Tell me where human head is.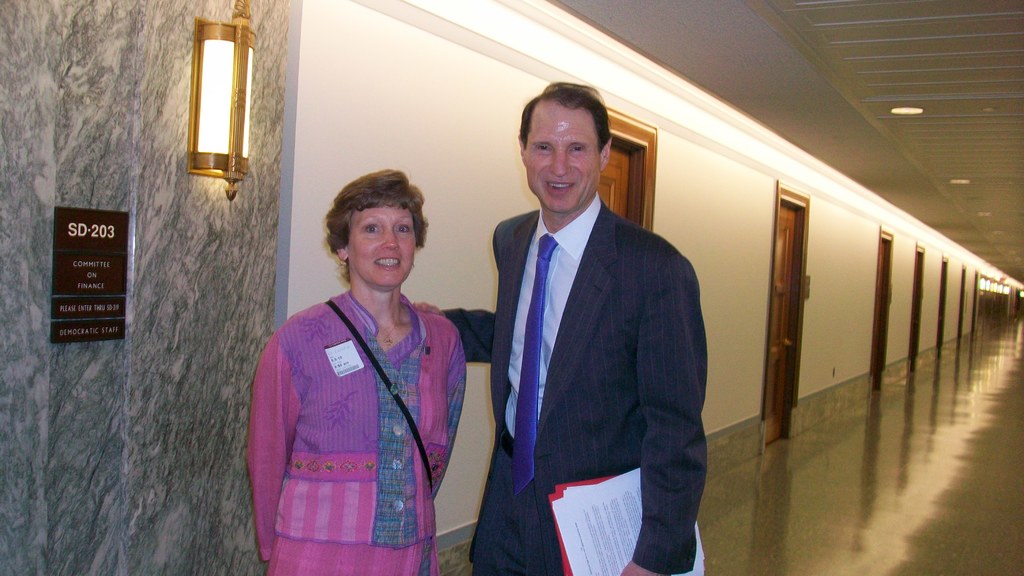
human head is at 335/172/414/287.
